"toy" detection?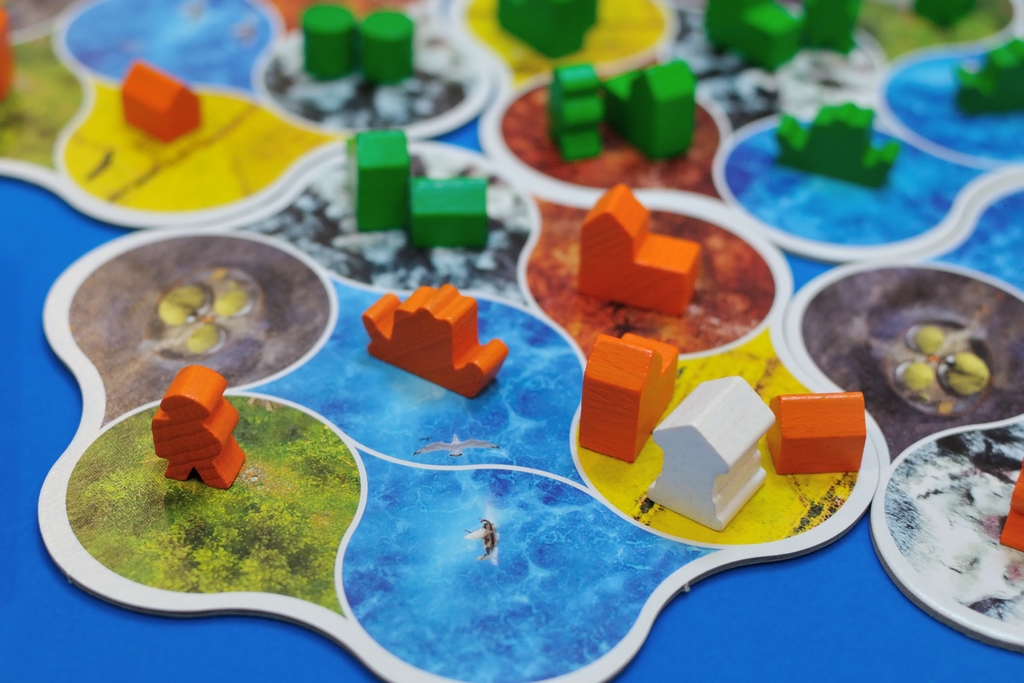
{"x1": 607, "y1": 60, "x2": 697, "y2": 158}
